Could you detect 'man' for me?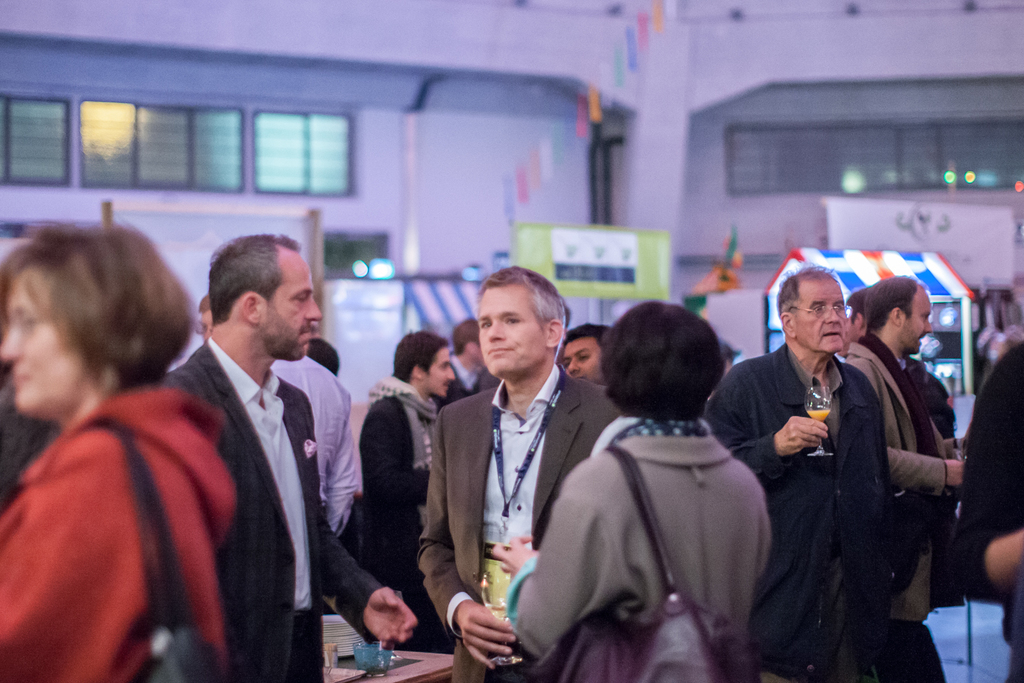
Detection result: [194,293,215,340].
